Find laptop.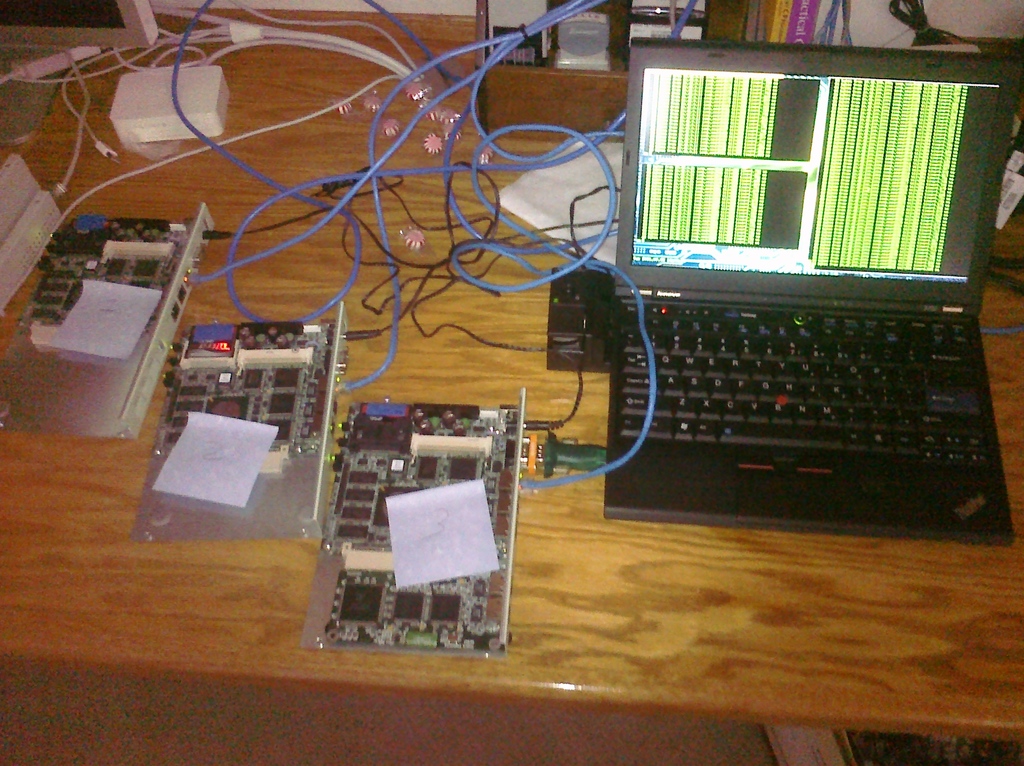
x1=605 y1=67 x2=1007 y2=547.
